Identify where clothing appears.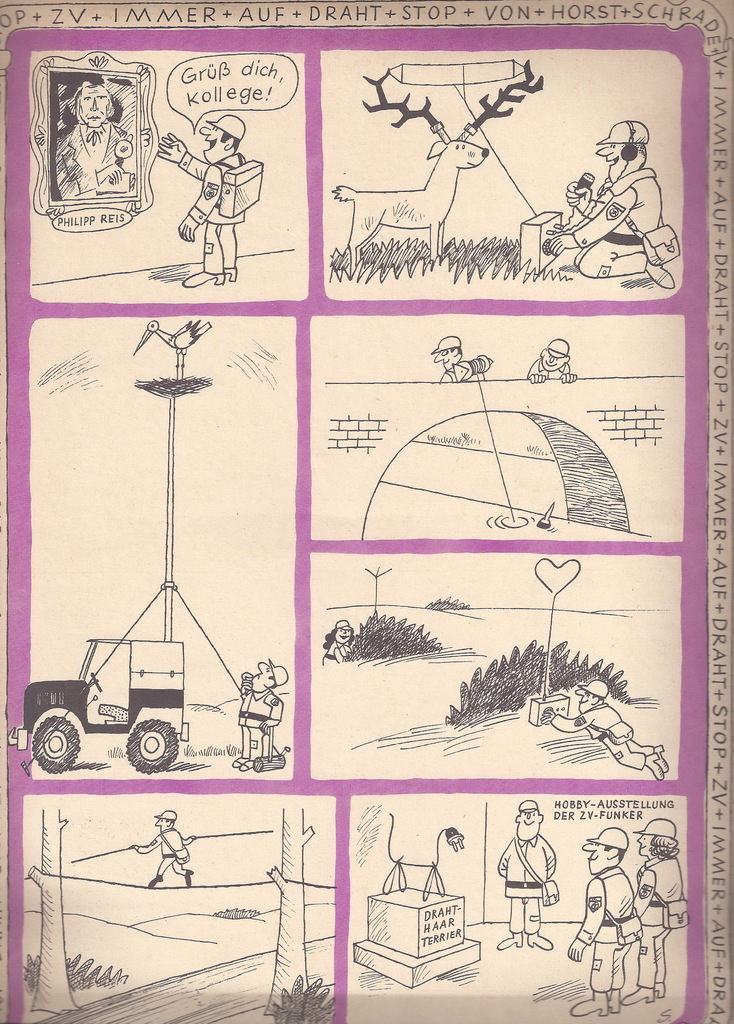
Appears at 51:127:126:197.
